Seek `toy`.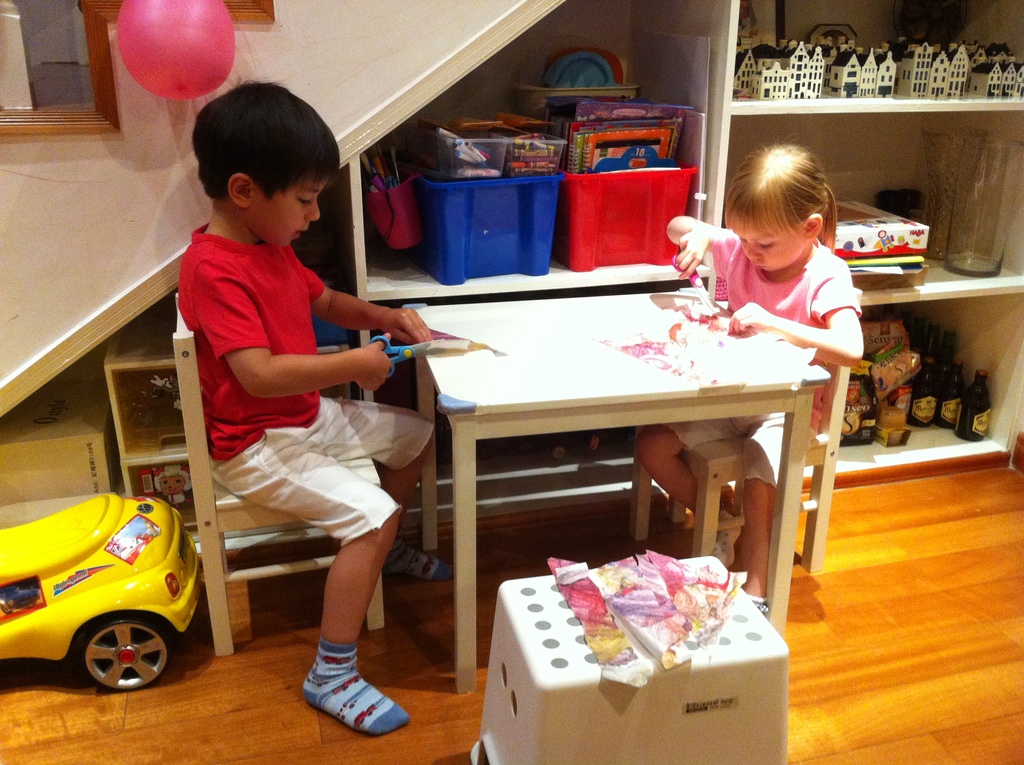
box(972, 60, 1023, 101).
